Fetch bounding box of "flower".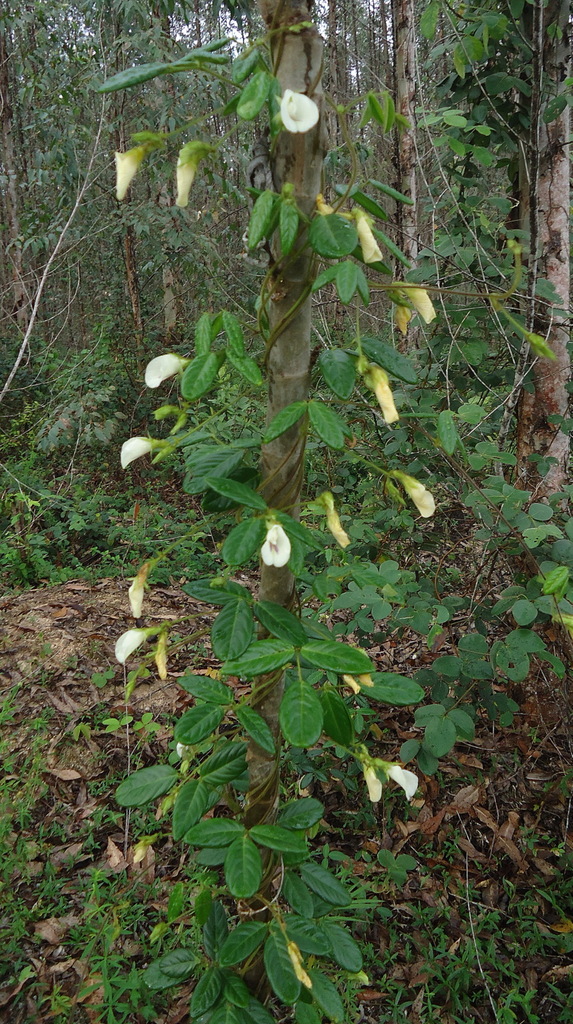
Bbox: <box>119,149,136,207</box>.
